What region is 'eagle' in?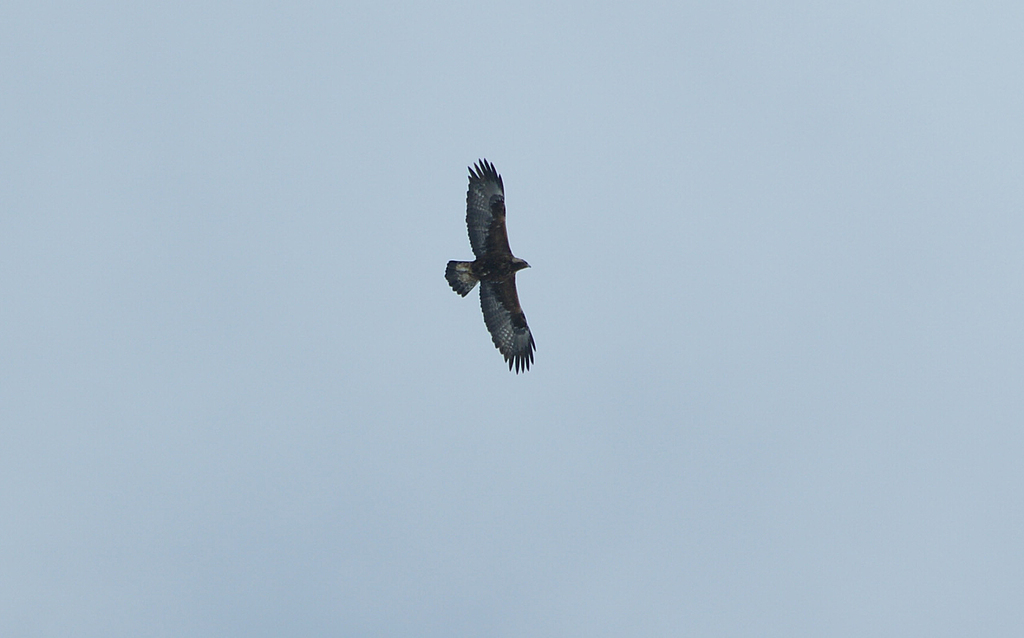
box=[447, 160, 543, 391].
